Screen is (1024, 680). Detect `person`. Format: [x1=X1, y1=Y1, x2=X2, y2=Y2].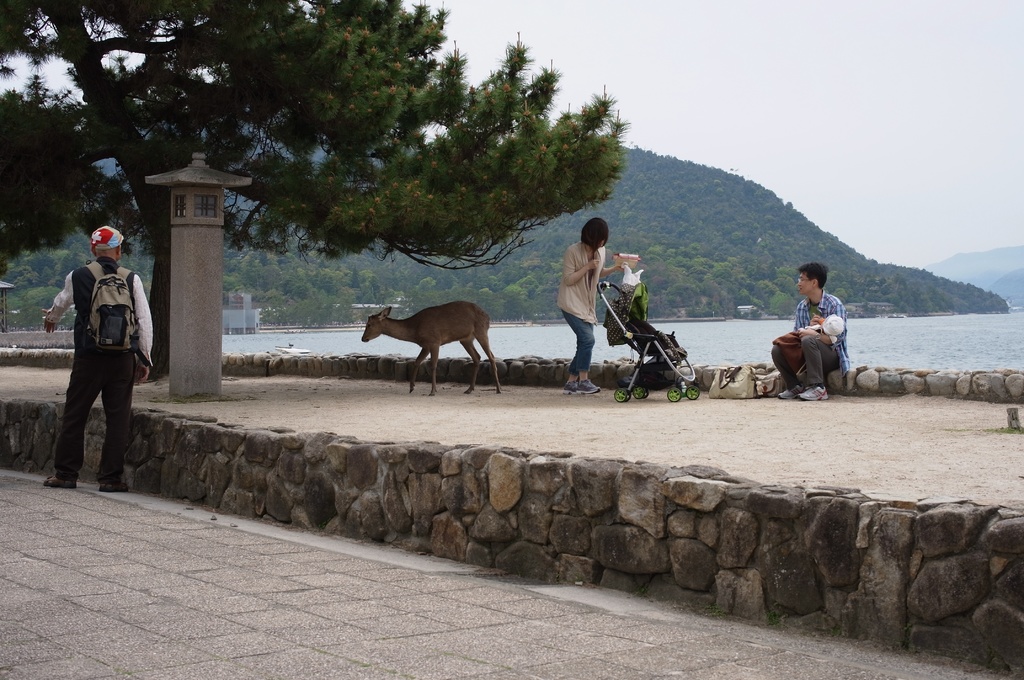
[x1=797, y1=315, x2=843, y2=339].
